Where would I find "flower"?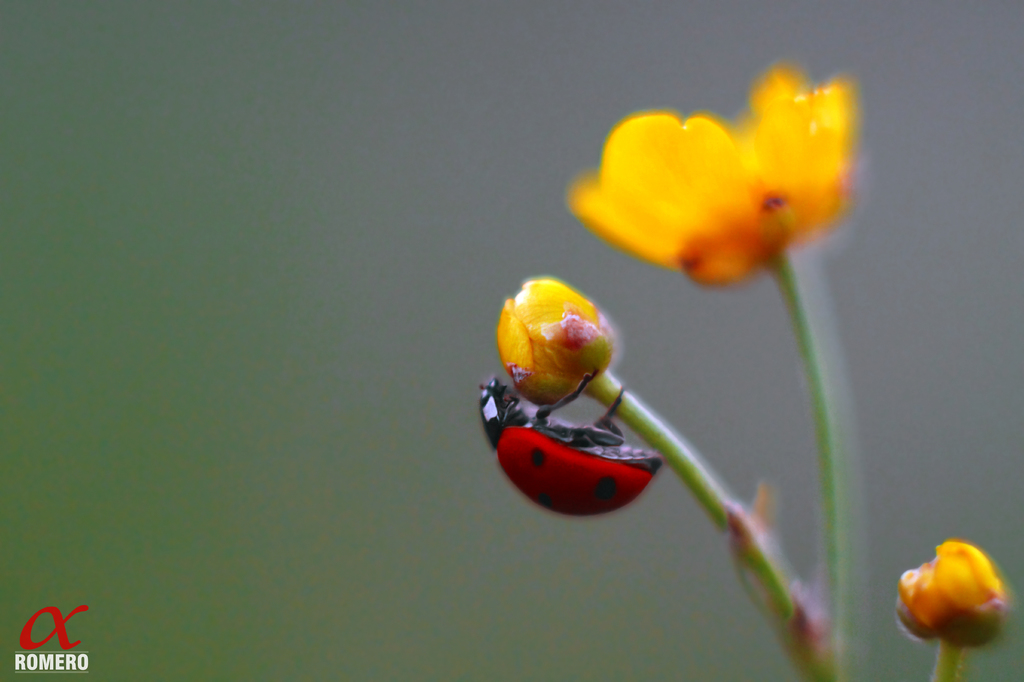
At region(487, 259, 613, 403).
